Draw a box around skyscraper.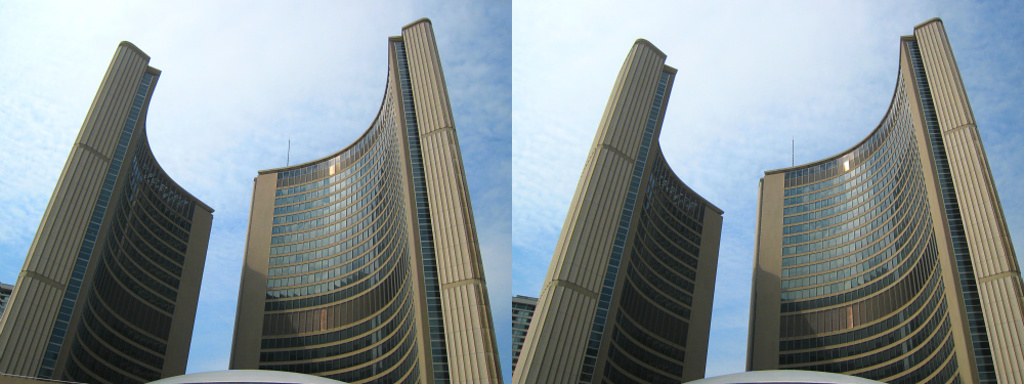
box=[228, 17, 497, 383].
